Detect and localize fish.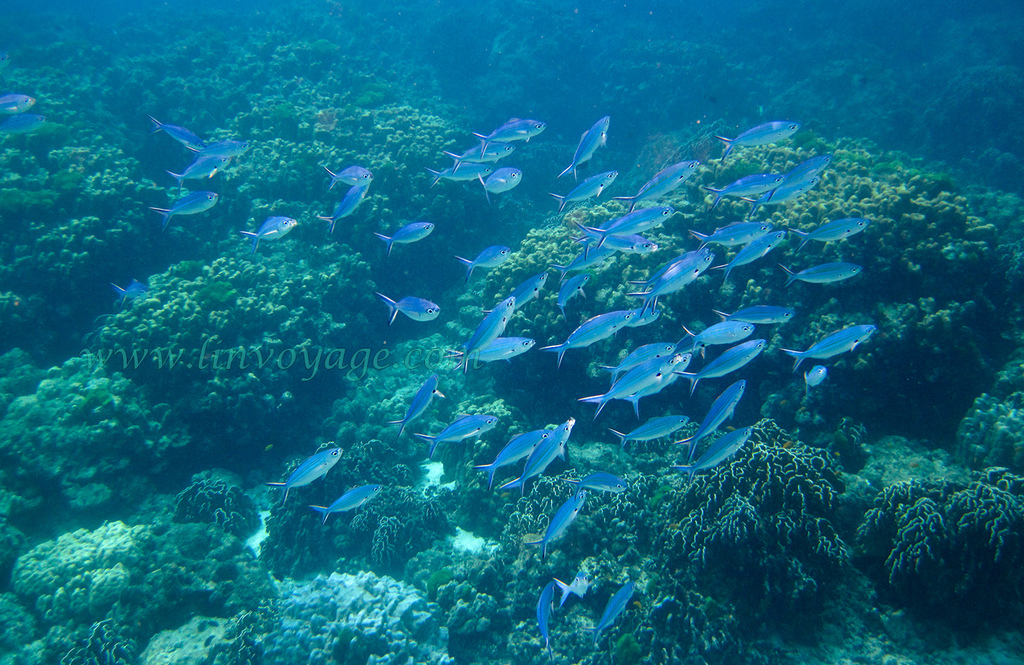
Localized at [0,87,33,125].
